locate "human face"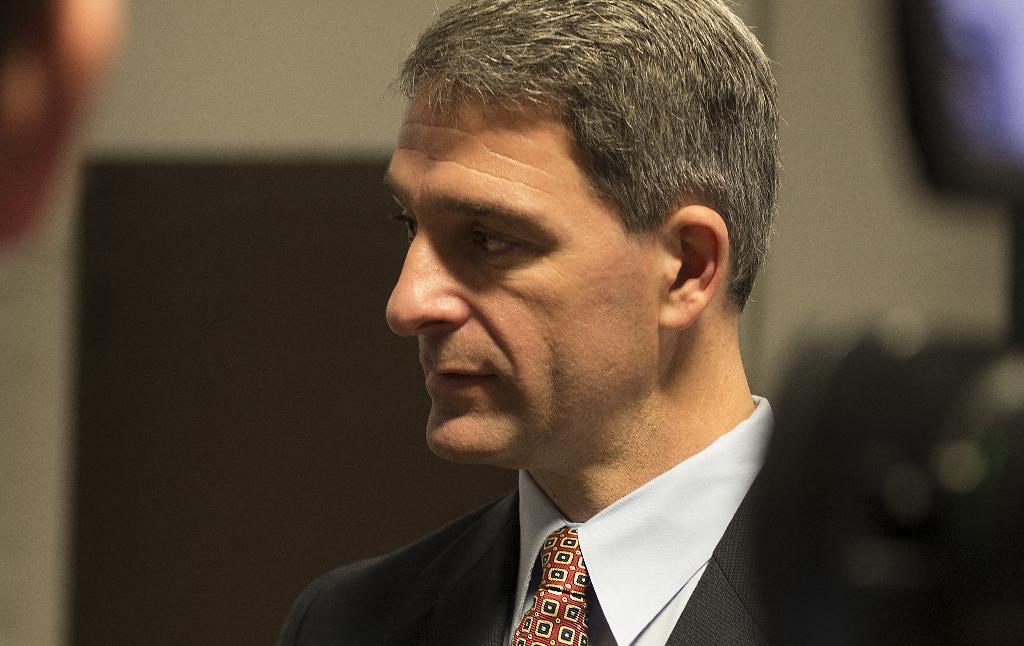
[383,101,664,461]
